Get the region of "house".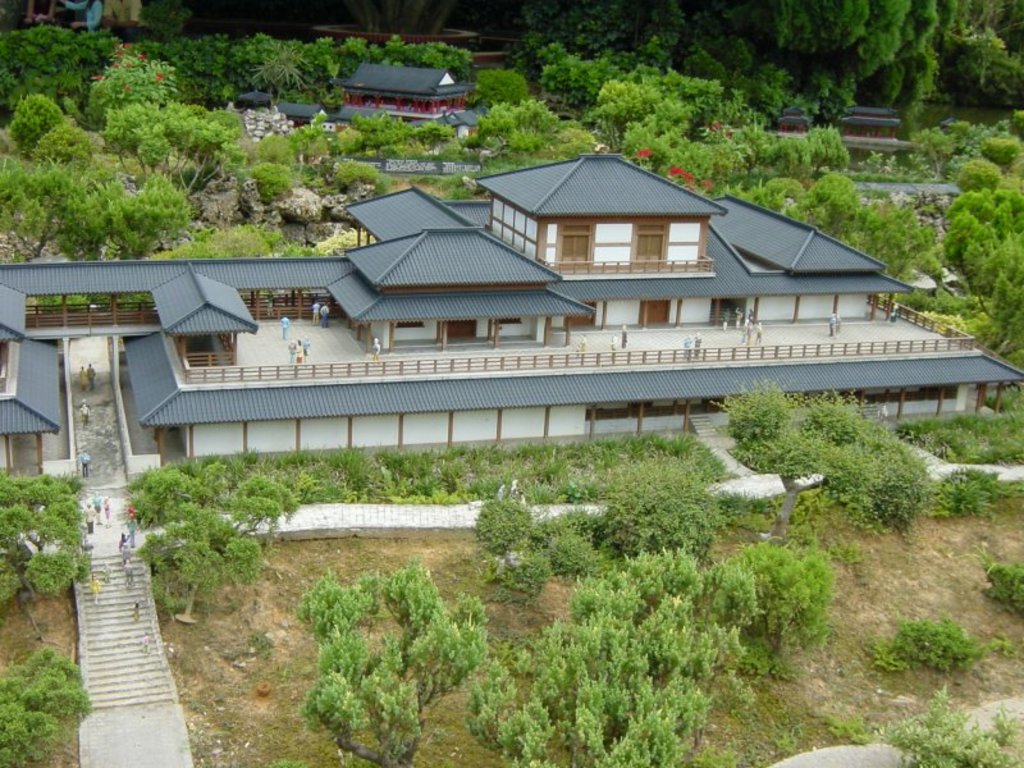
721/180/900/317.
